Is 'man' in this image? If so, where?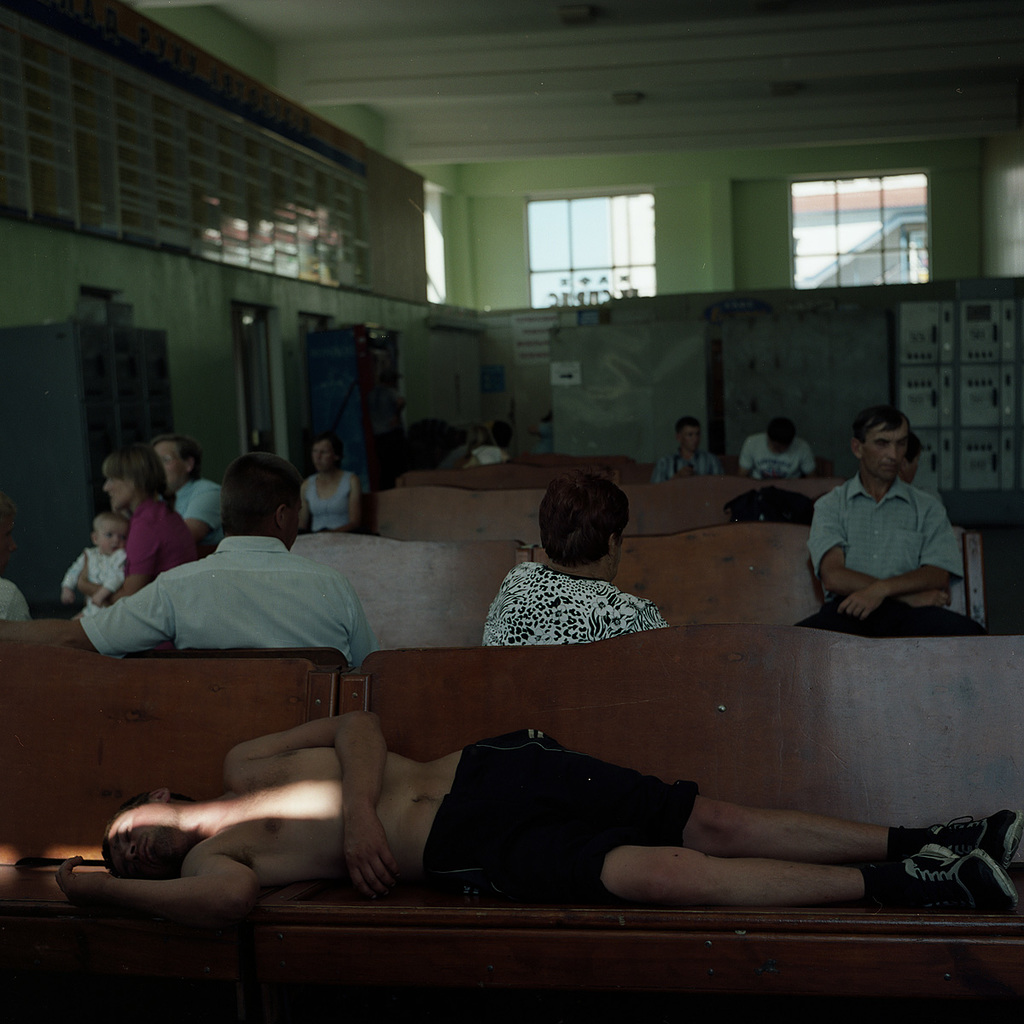
Yes, at BBox(148, 433, 227, 552).
